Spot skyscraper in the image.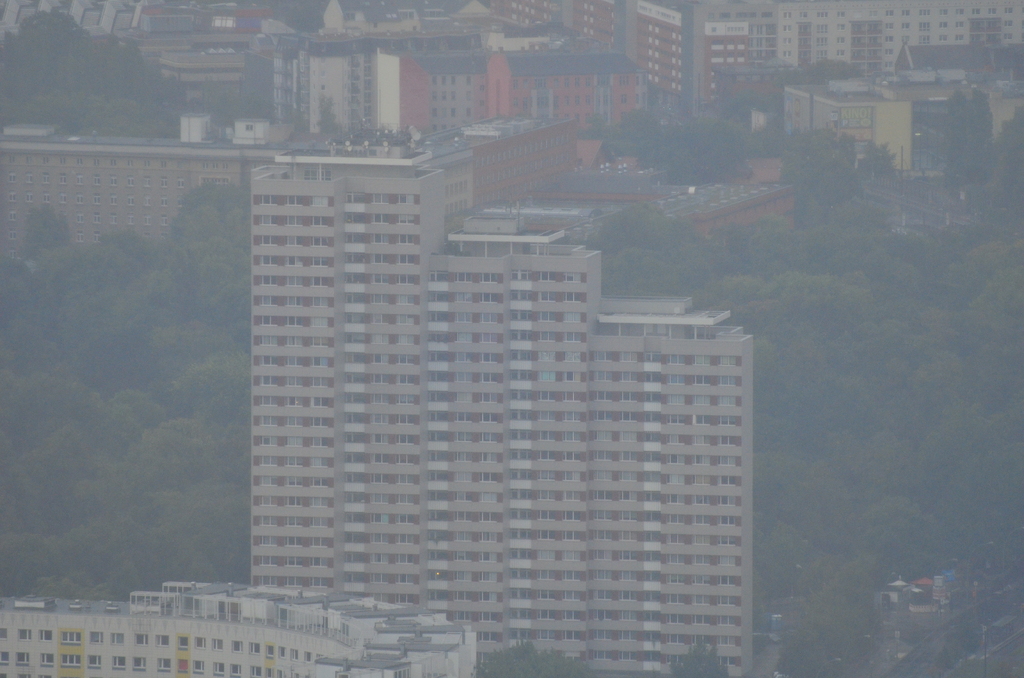
skyscraper found at 193, 110, 786, 642.
